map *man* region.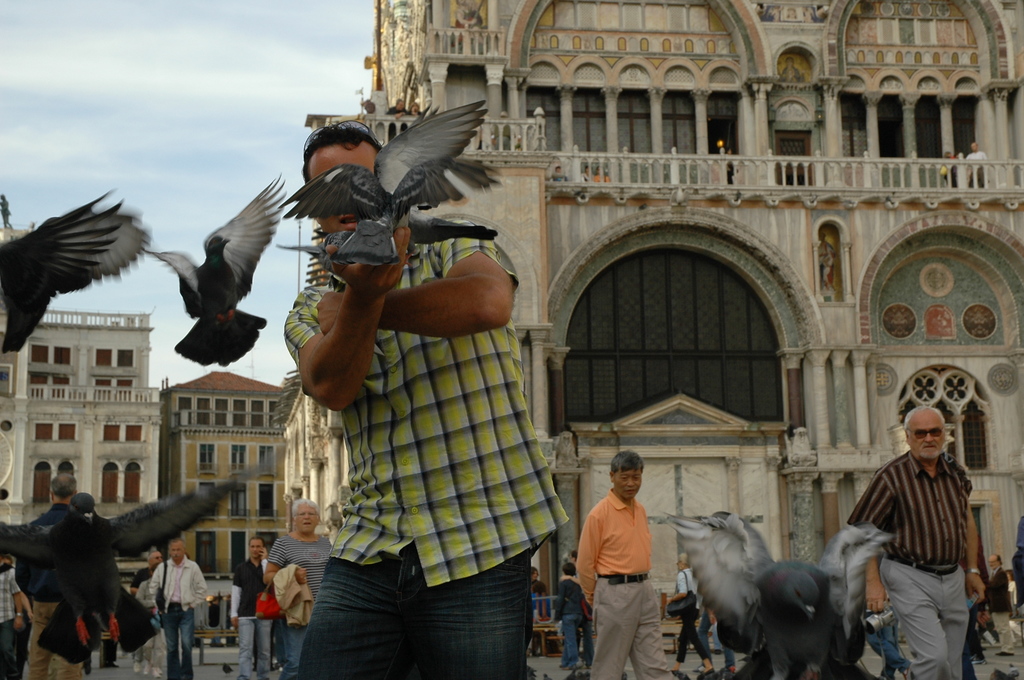
Mapped to [x1=148, y1=542, x2=212, y2=679].
